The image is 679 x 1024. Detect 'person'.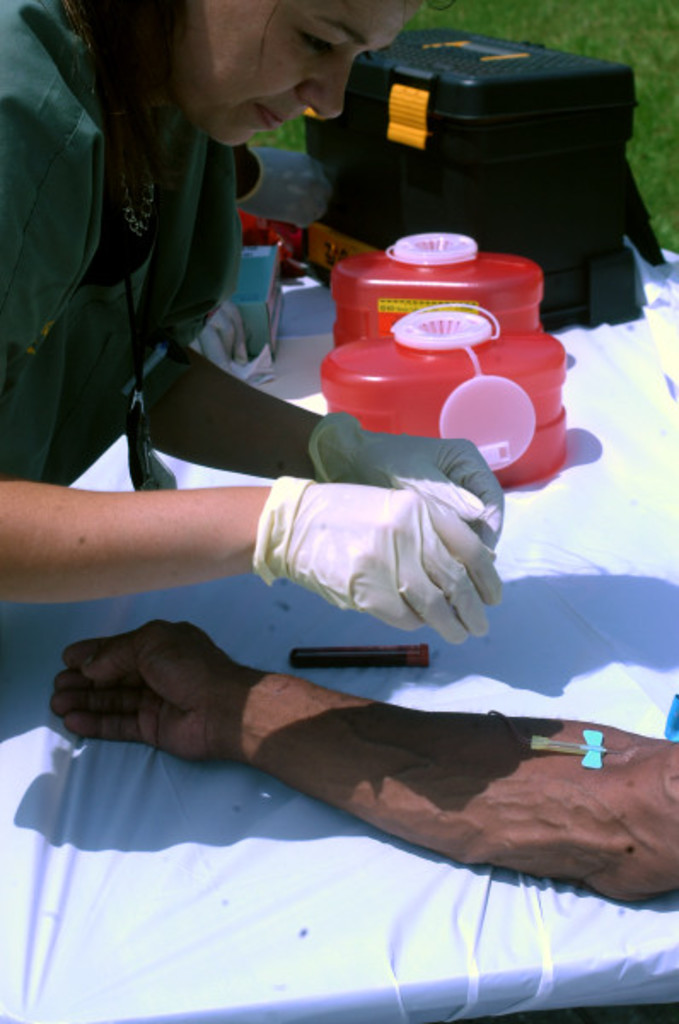
Detection: region(0, 0, 502, 645).
